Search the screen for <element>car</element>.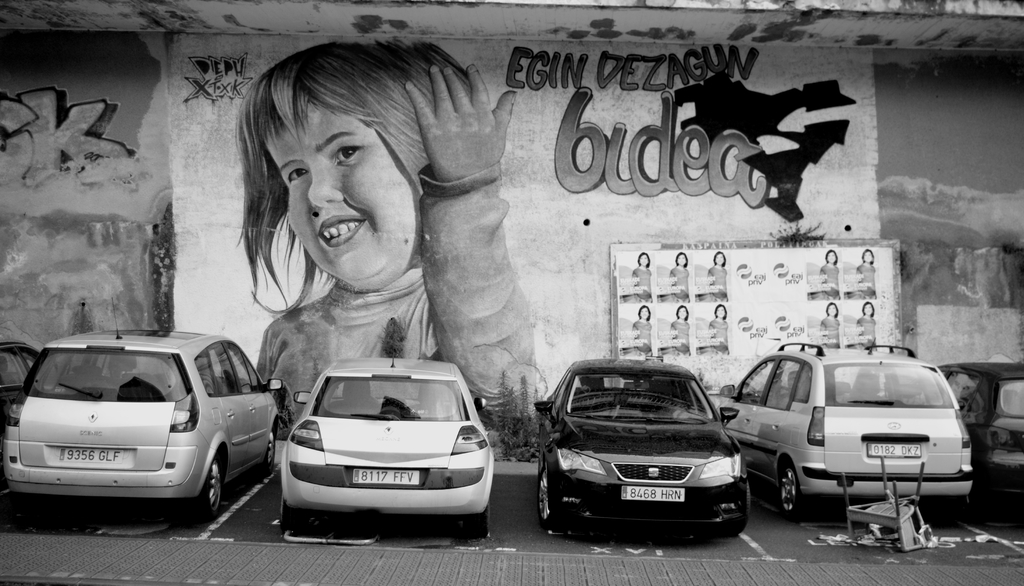
Found at bbox(1, 299, 286, 521).
